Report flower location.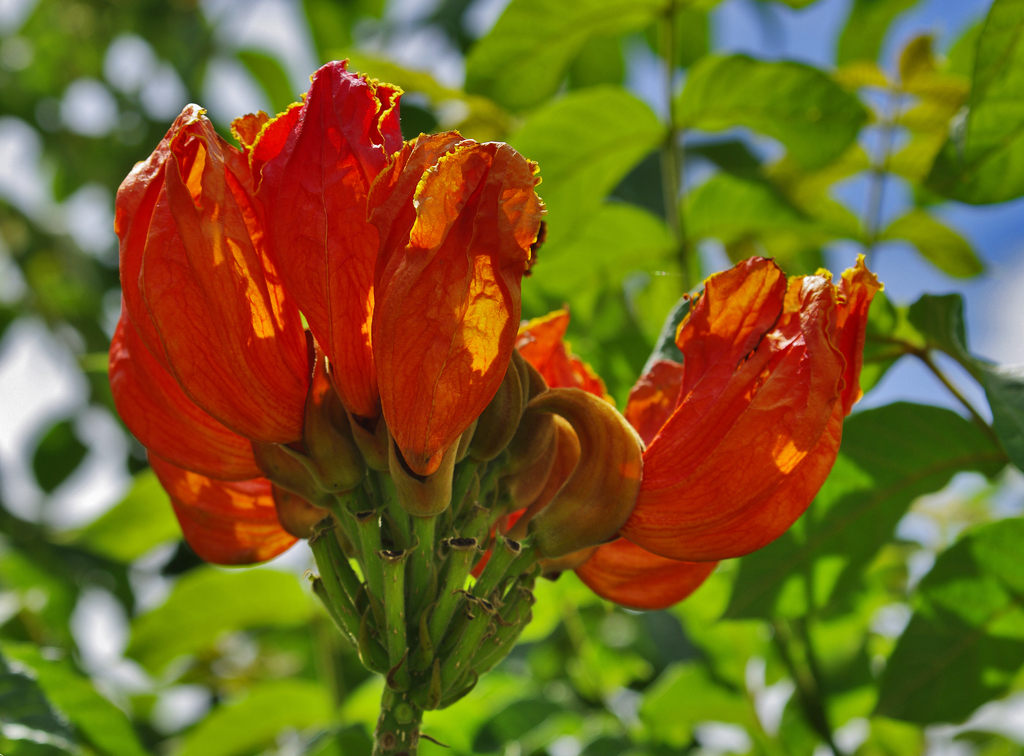
Report: box=[106, 57, 886, 614].
